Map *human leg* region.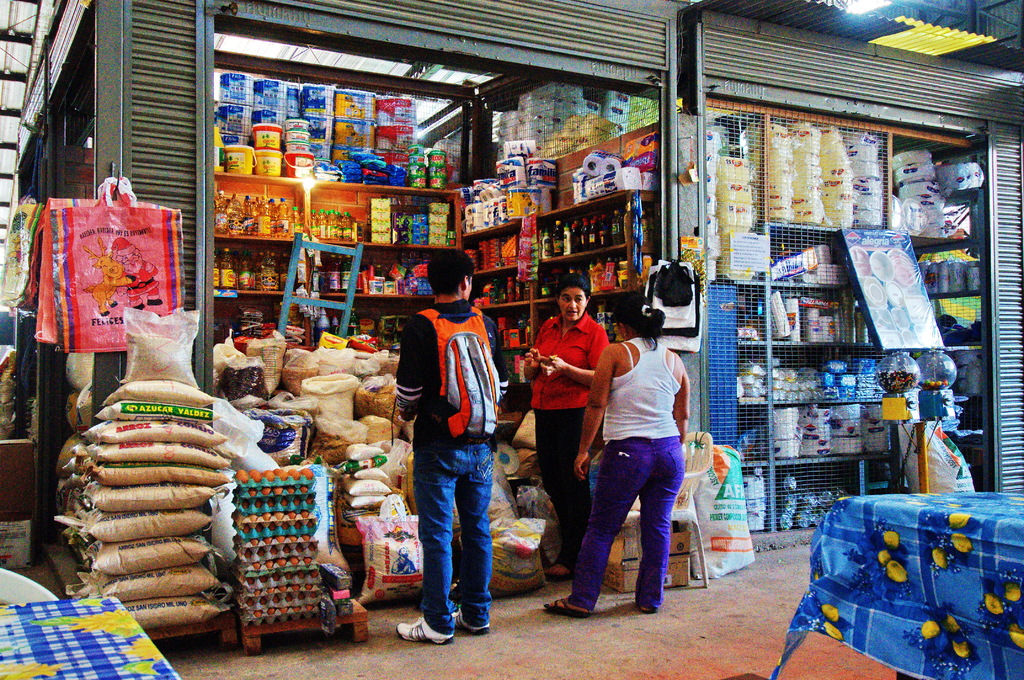
Mapped to region(397, 440, 463, 642).
